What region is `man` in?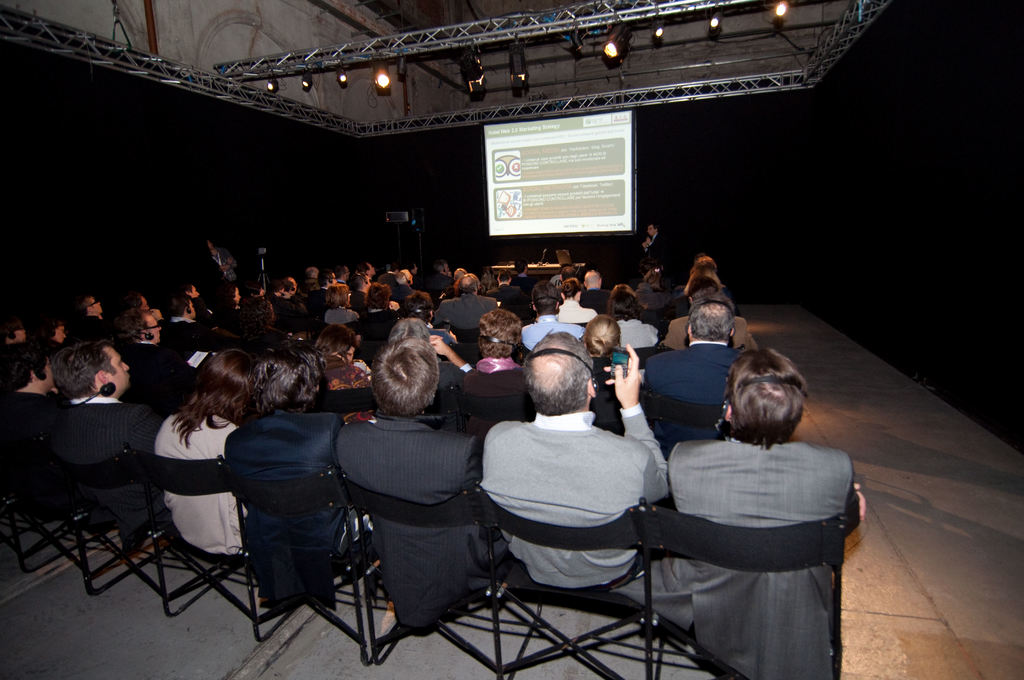
(left=475, top=325, right=674, bottom=597).
